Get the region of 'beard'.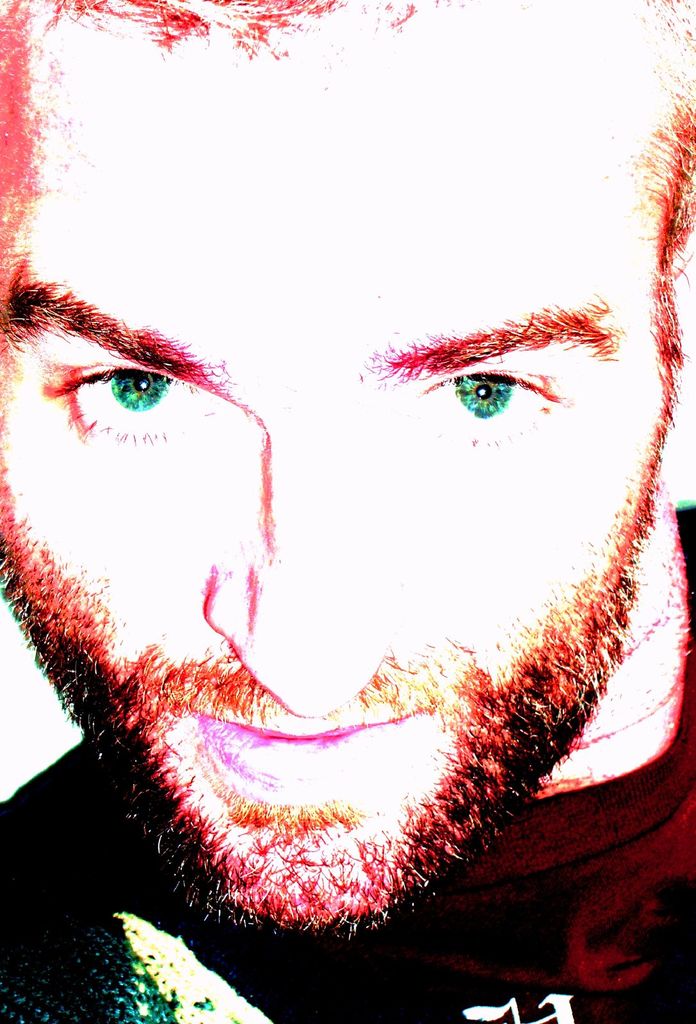
box=[18, 294, 690, 1023].
